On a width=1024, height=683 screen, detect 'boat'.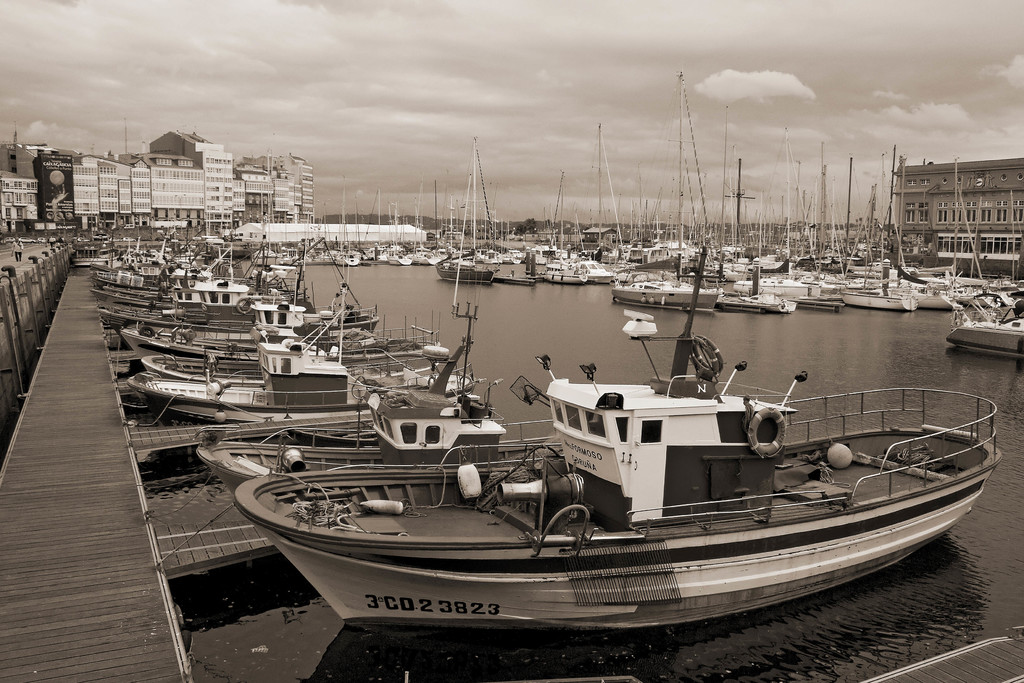
95, 302, 326, 330.
